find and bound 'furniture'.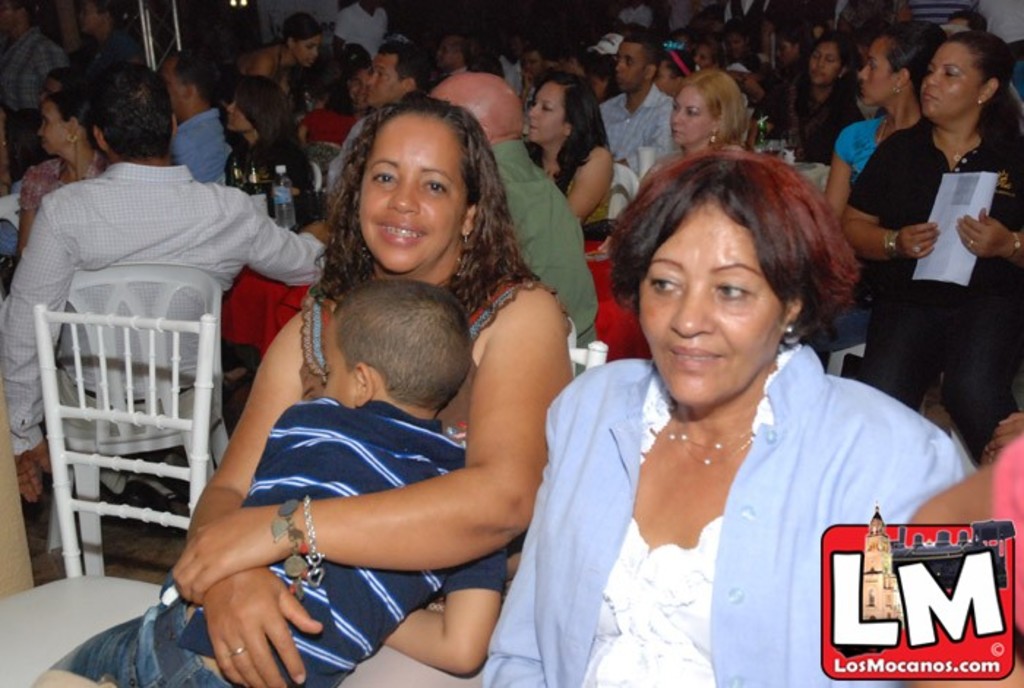
Bound: BBox(781, 160, 828, 199).
